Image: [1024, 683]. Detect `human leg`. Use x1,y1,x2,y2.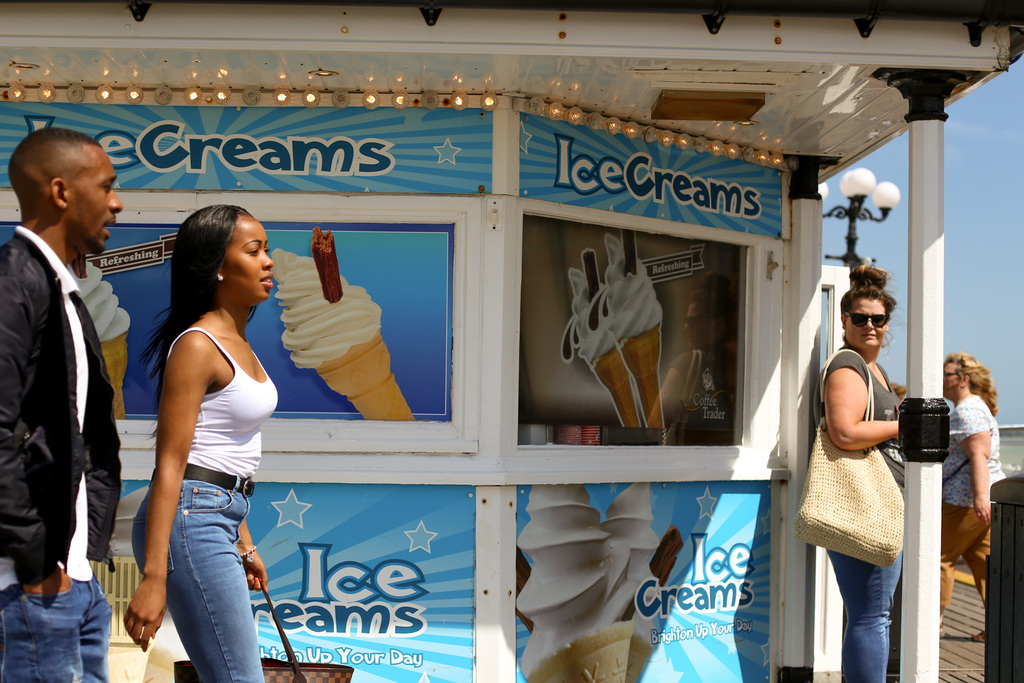
939,500,981,627.
